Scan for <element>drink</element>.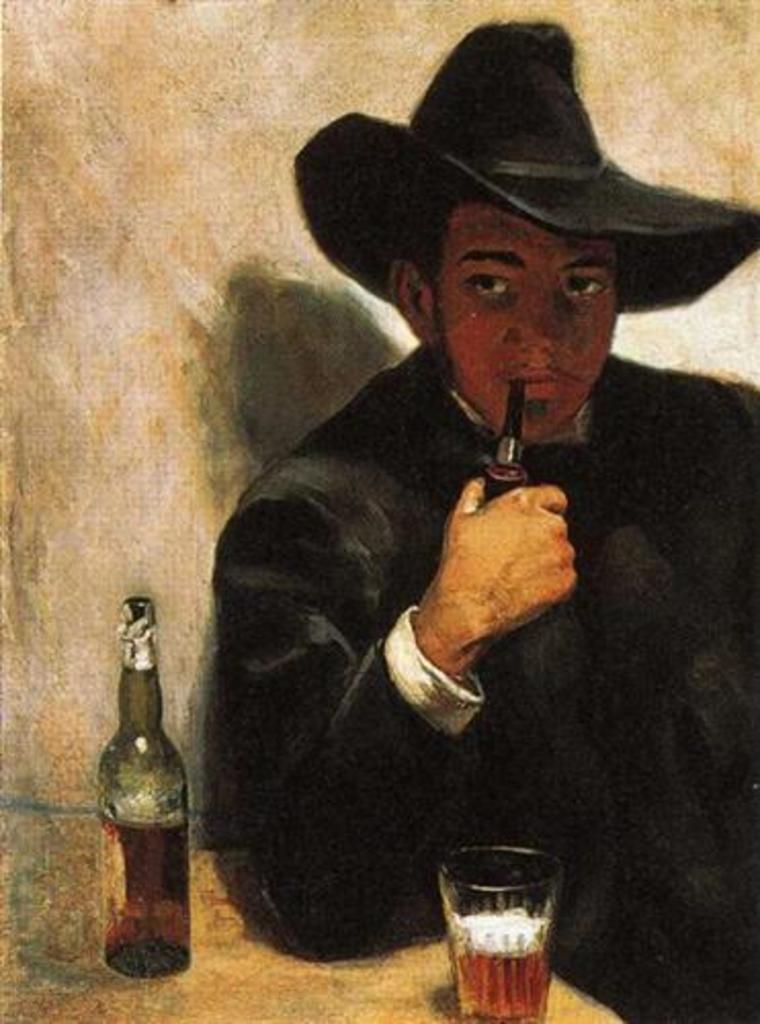
Scan result: <region>92, 588, 188, 973</region>.
